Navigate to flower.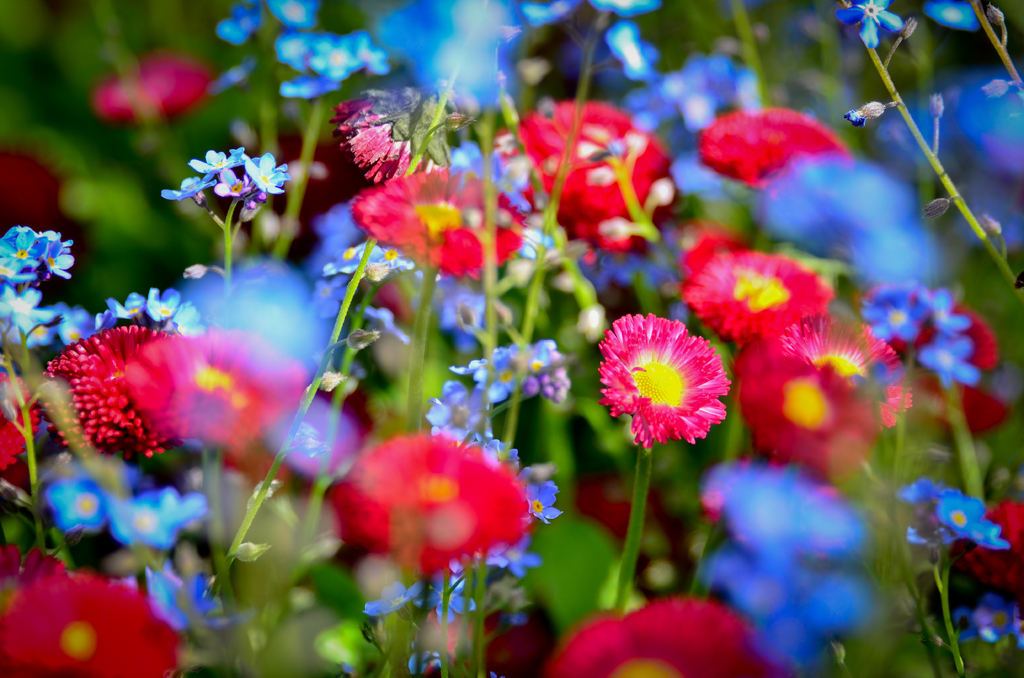
Navigation target: bbox(166, 145, 293, 216).
